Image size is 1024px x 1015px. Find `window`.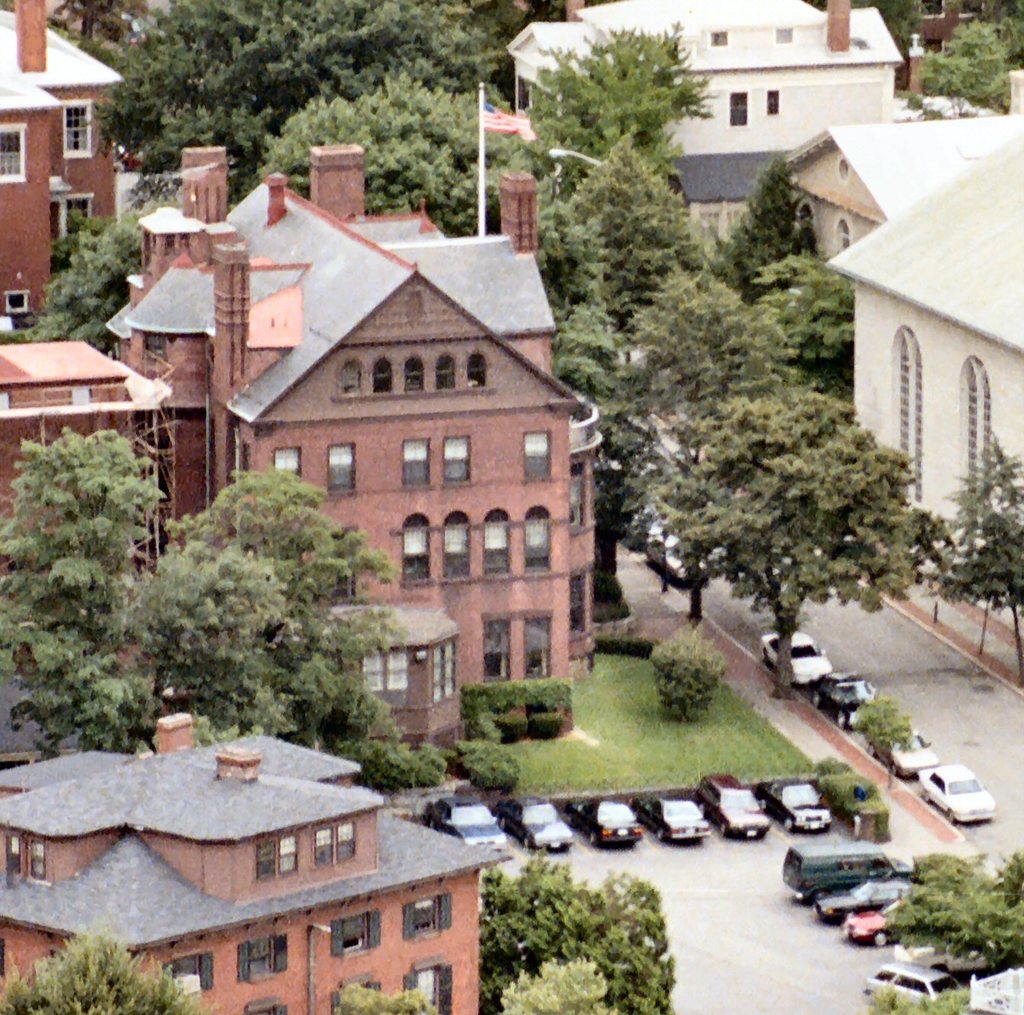
(324, 903, 383, 954).
